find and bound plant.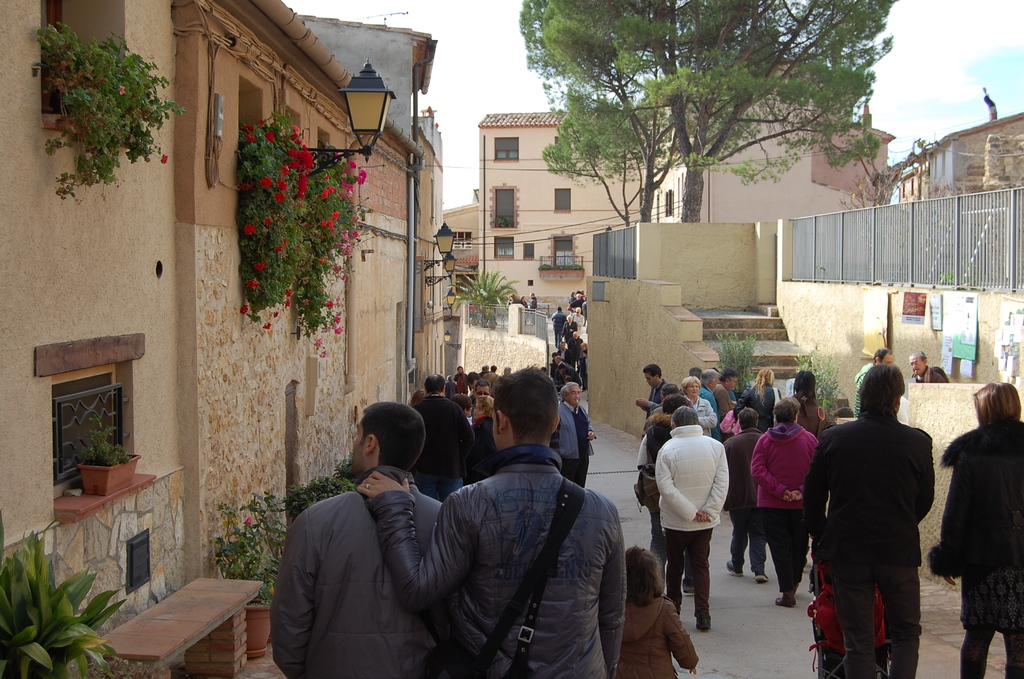
Bound: {"x1": 789, "y1": 347, "x2": 839, "y2": 421}.
